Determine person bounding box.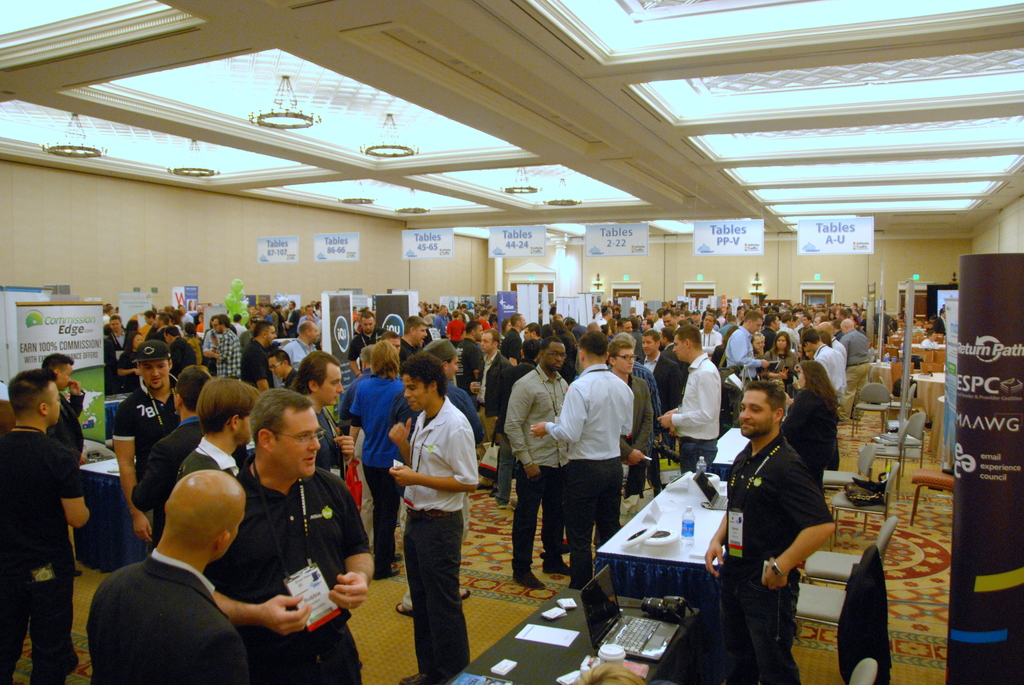
Determined: box(204, 315, 243, 377).
